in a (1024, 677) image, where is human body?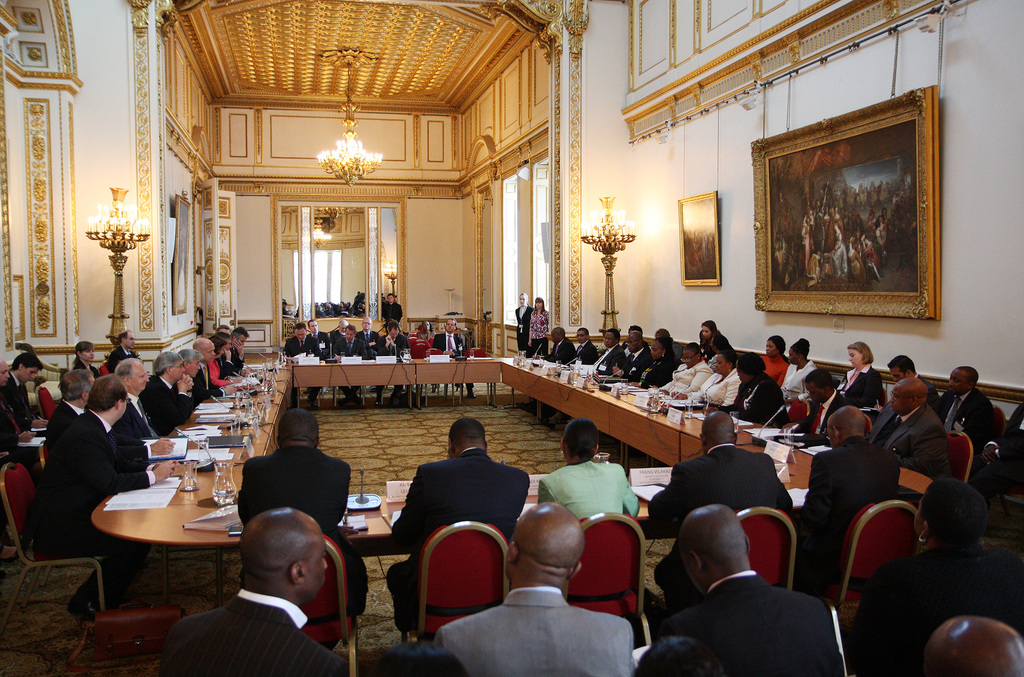
627/335/680/391.
